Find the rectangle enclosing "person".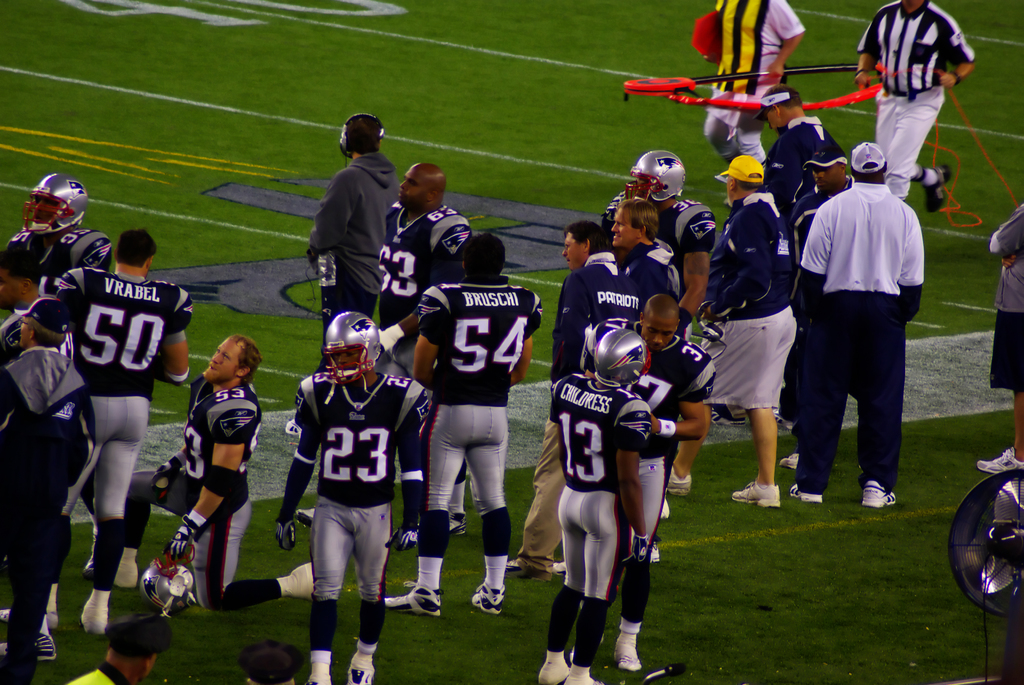
BBox(268, 310, 432, 684).
